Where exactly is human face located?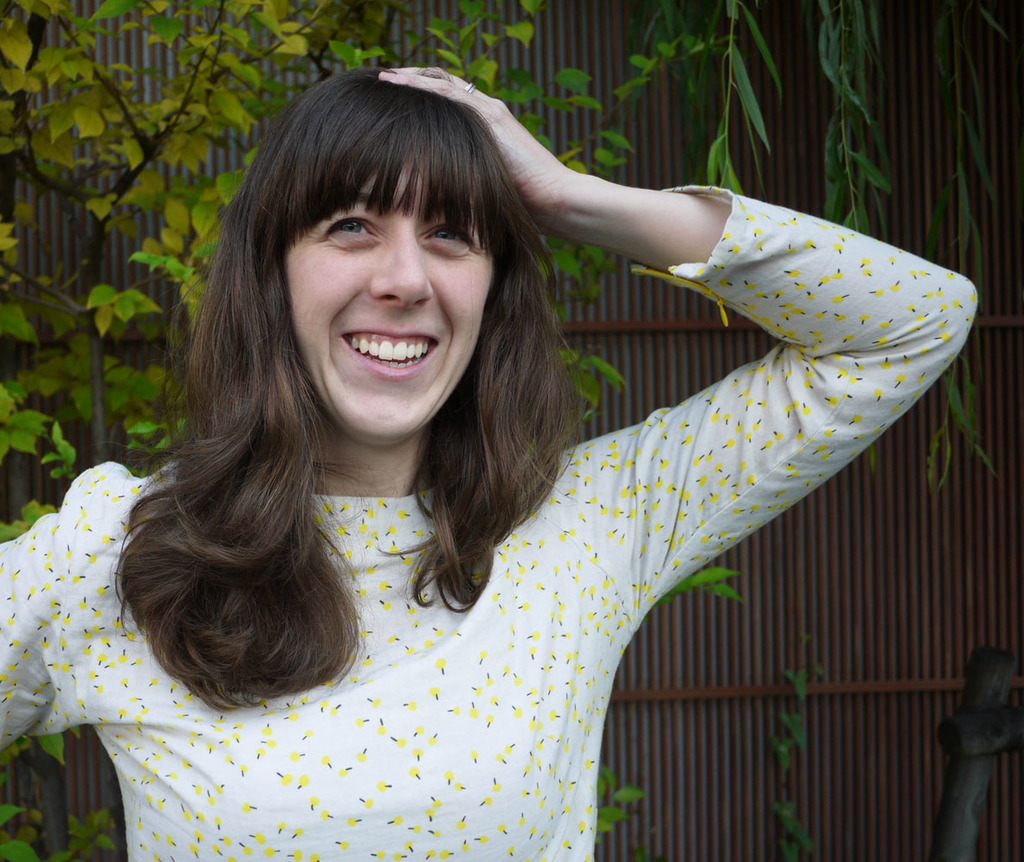
Its bounding box is 285, 164, 492, 435.
